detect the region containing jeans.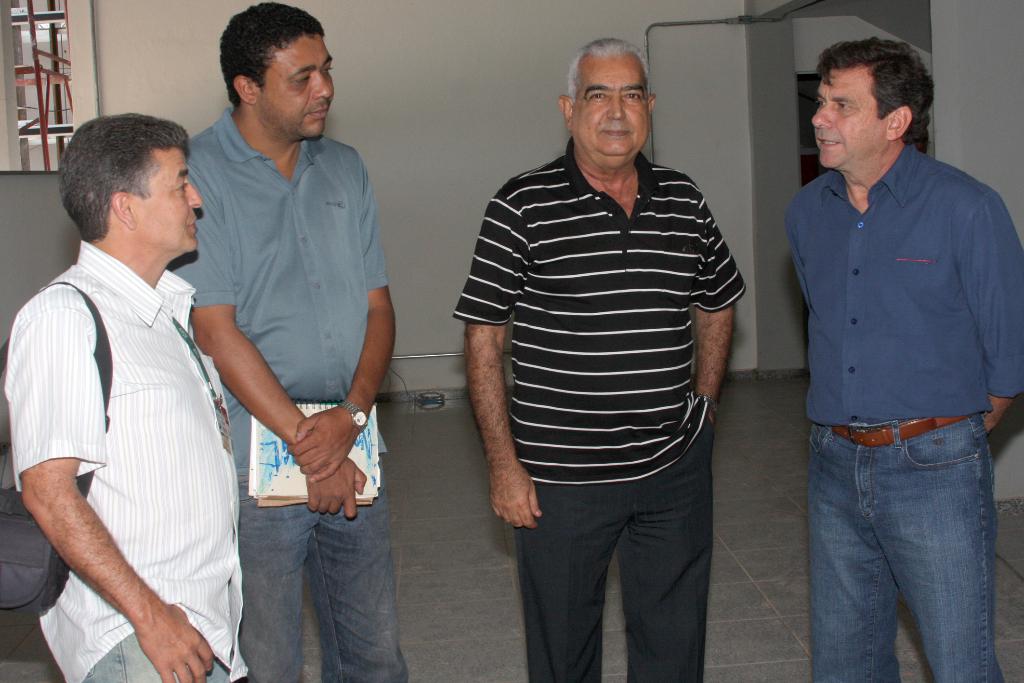
<box>799,409,1005,682</box>.
